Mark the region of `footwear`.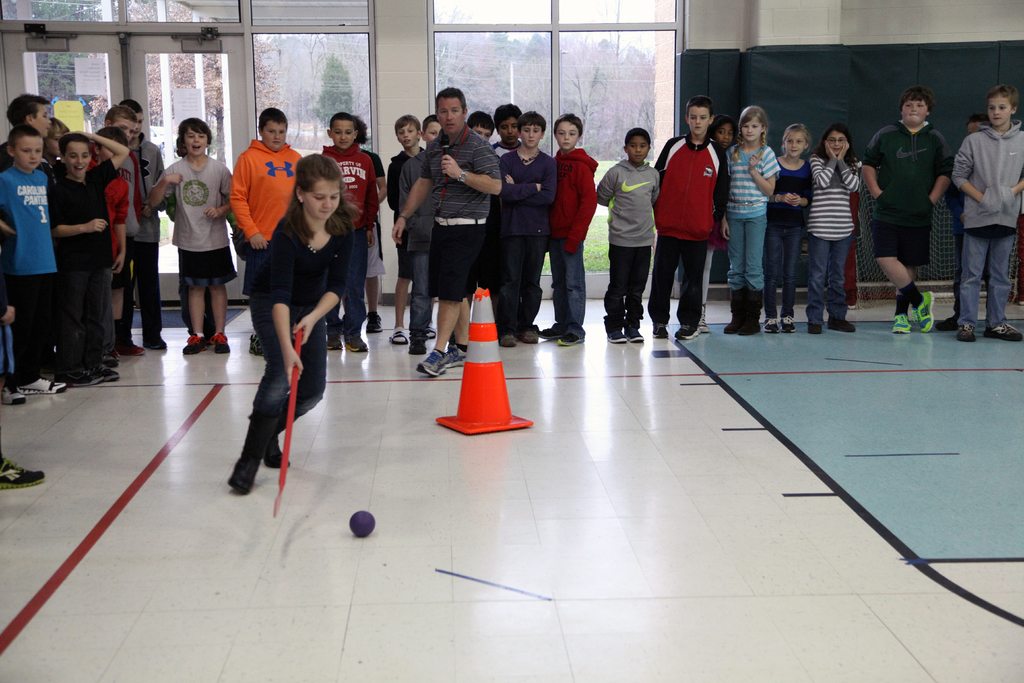
Region: select_region(677, 324, 697, 342).
